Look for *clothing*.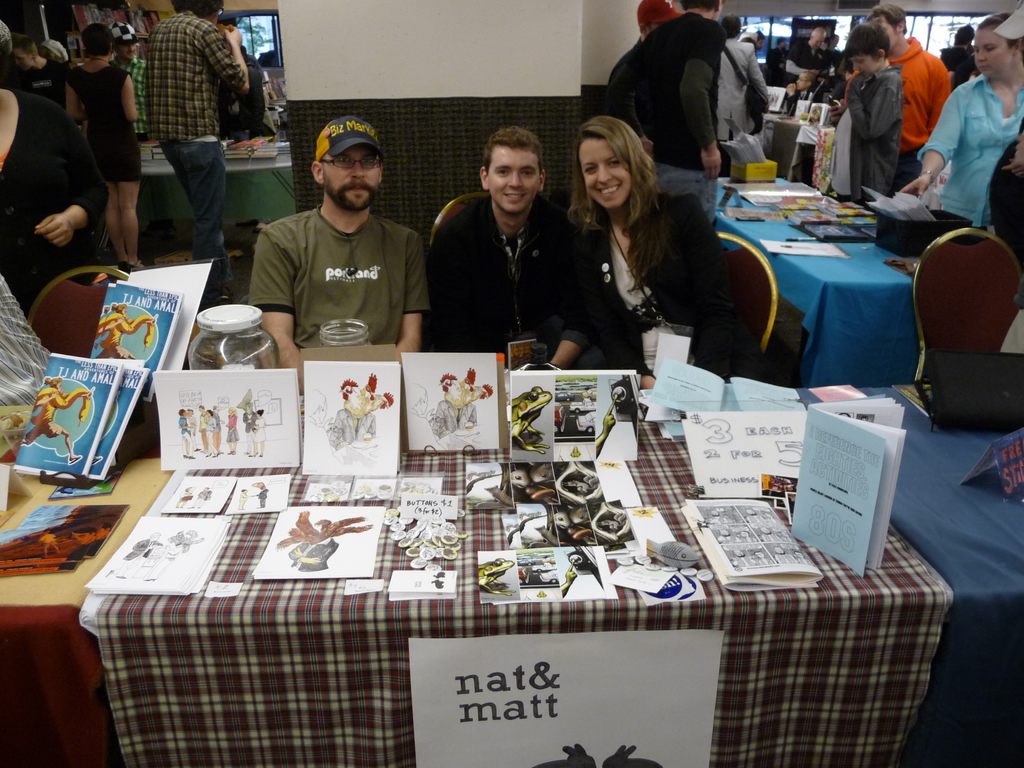
Found: BBox(828, 61, 902, 202).
